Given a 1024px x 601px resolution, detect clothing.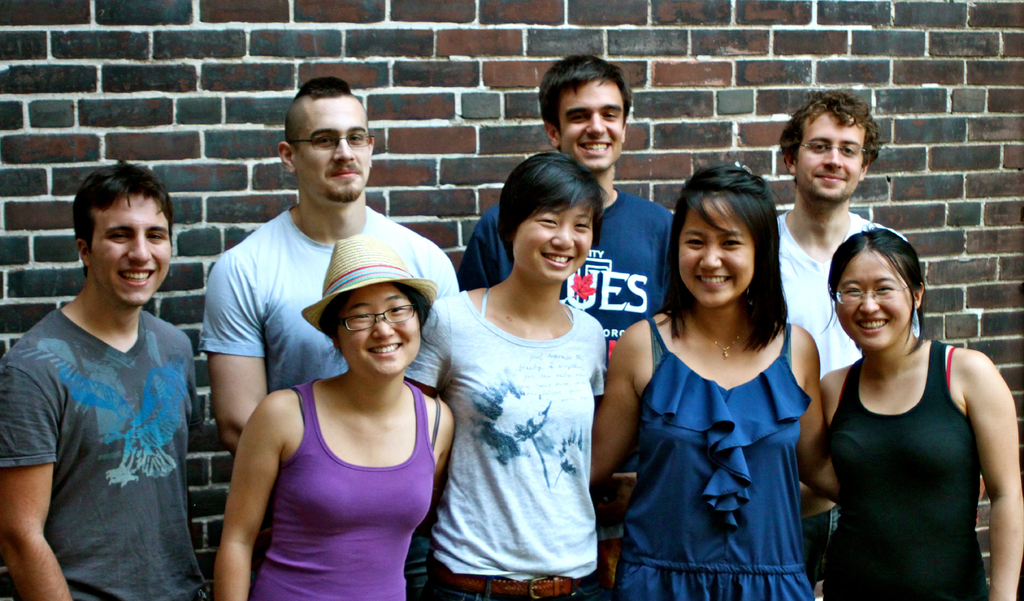
bbox=(0, 308, 199, 600).
